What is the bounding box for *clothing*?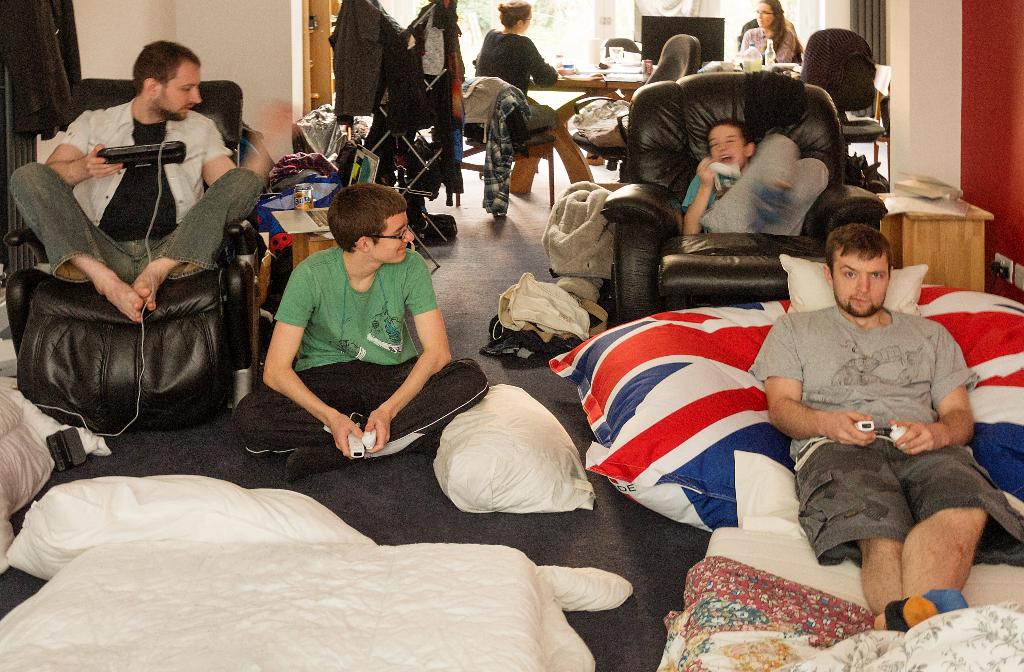
l=8, t=105, r=268, b=282.
